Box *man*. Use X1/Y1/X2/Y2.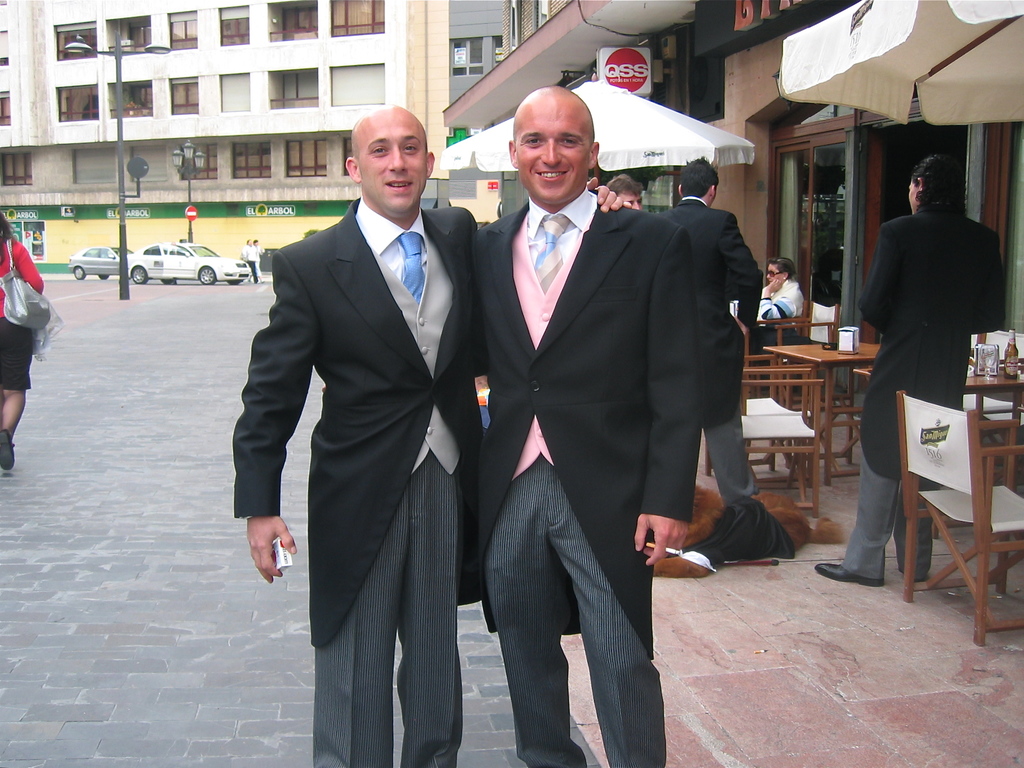
234/103/479/767.
